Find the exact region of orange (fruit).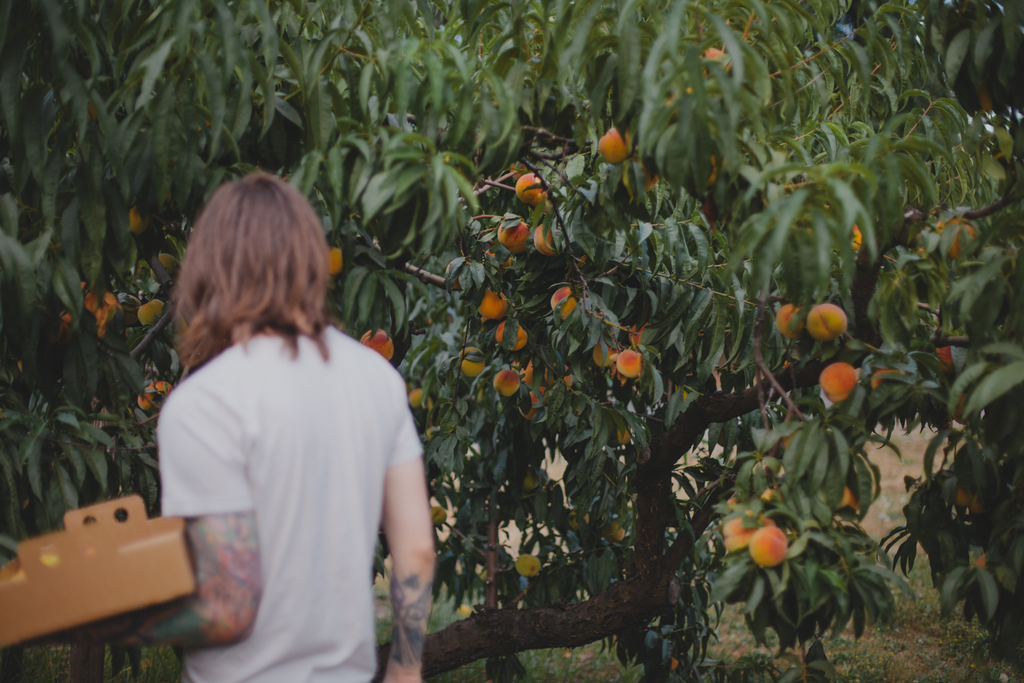
Exact region: bbox(509, 175, 552, 209).
